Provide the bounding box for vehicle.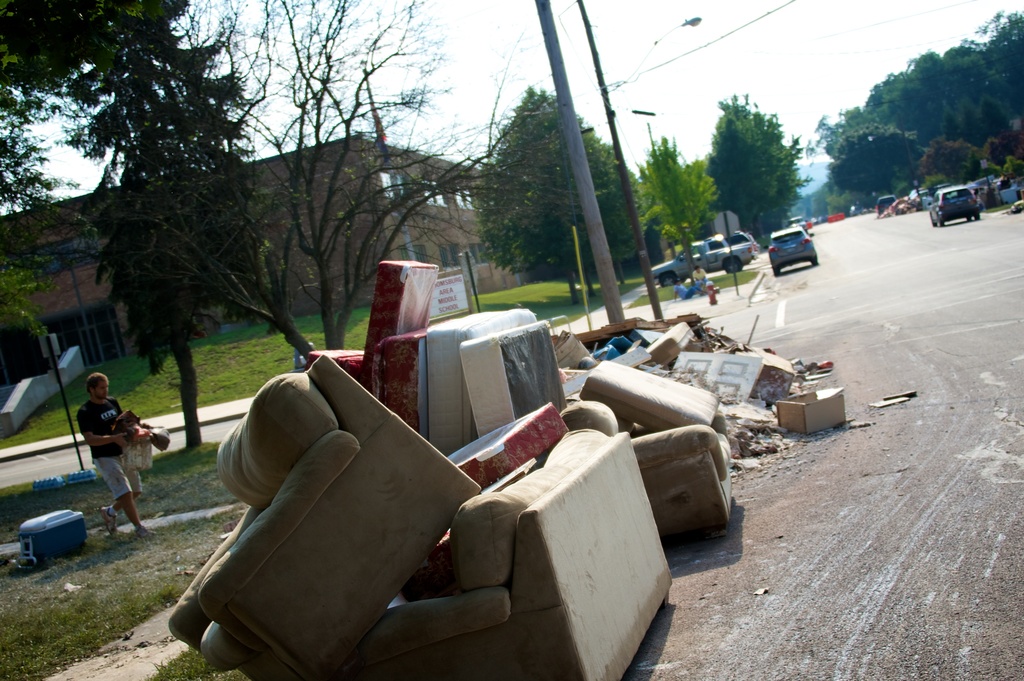
928:183:984:227.
